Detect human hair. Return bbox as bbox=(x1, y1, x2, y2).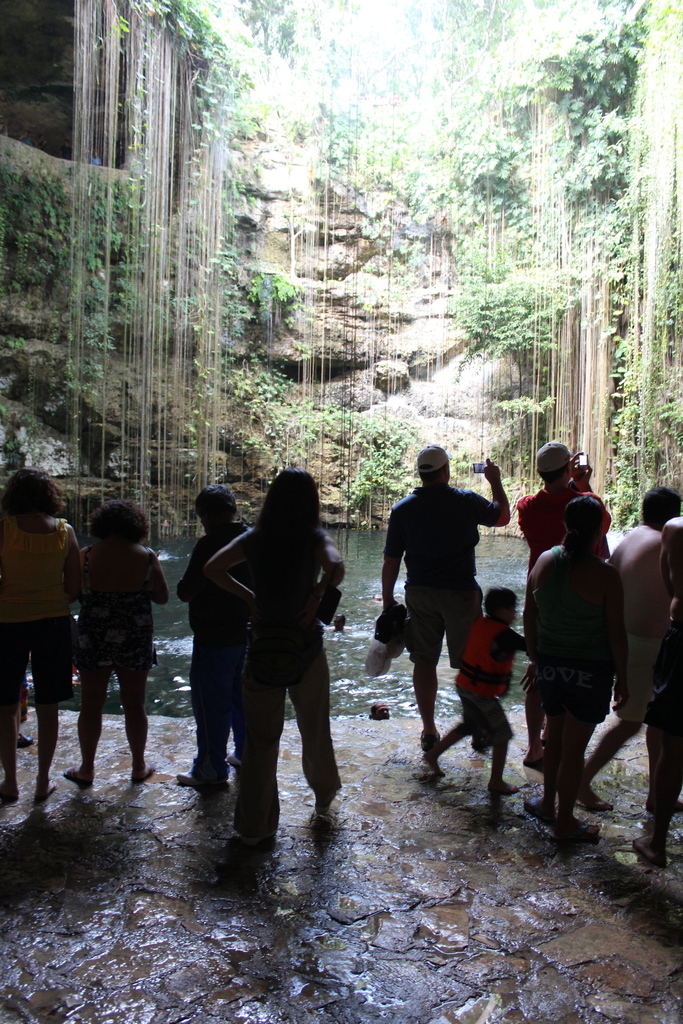
bbox=(248, 468, 322, 556).
